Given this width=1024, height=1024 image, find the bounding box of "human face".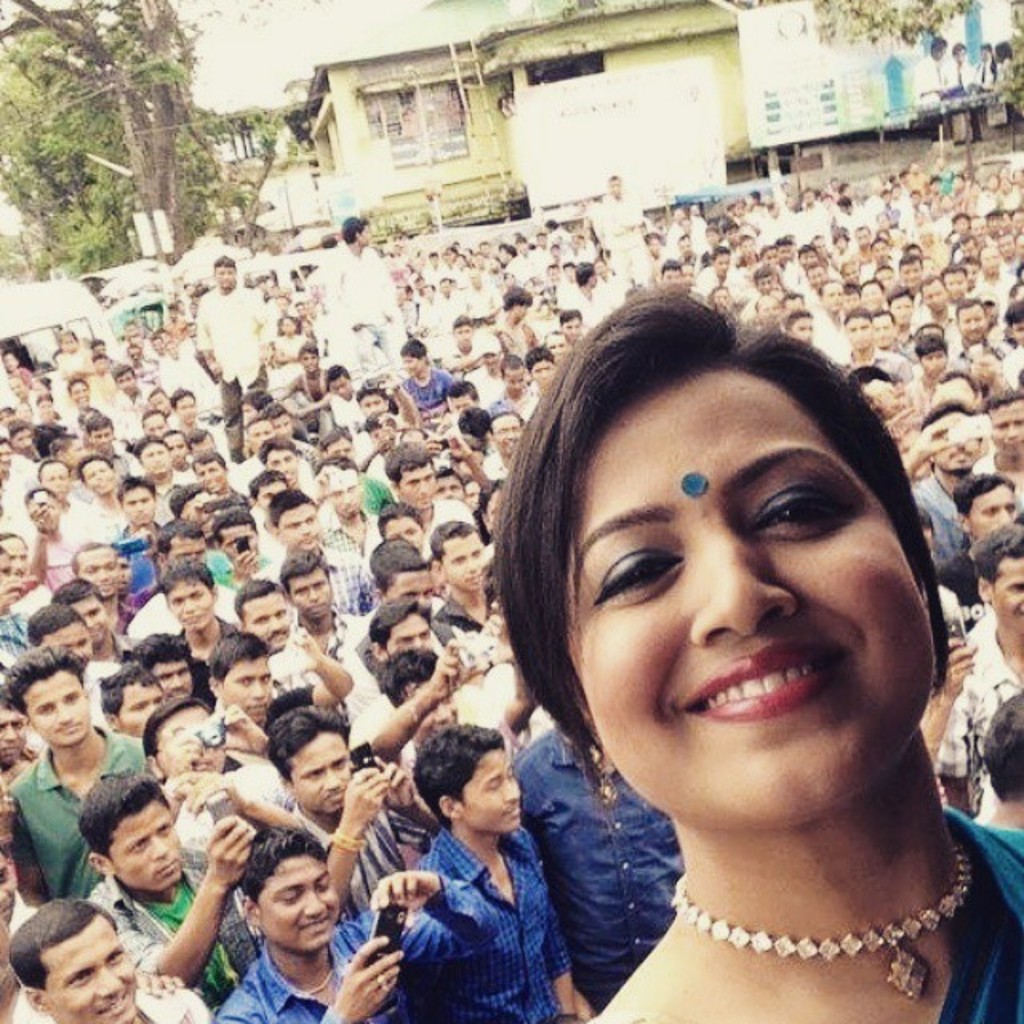
bbox(27, 678, 91, 746).
